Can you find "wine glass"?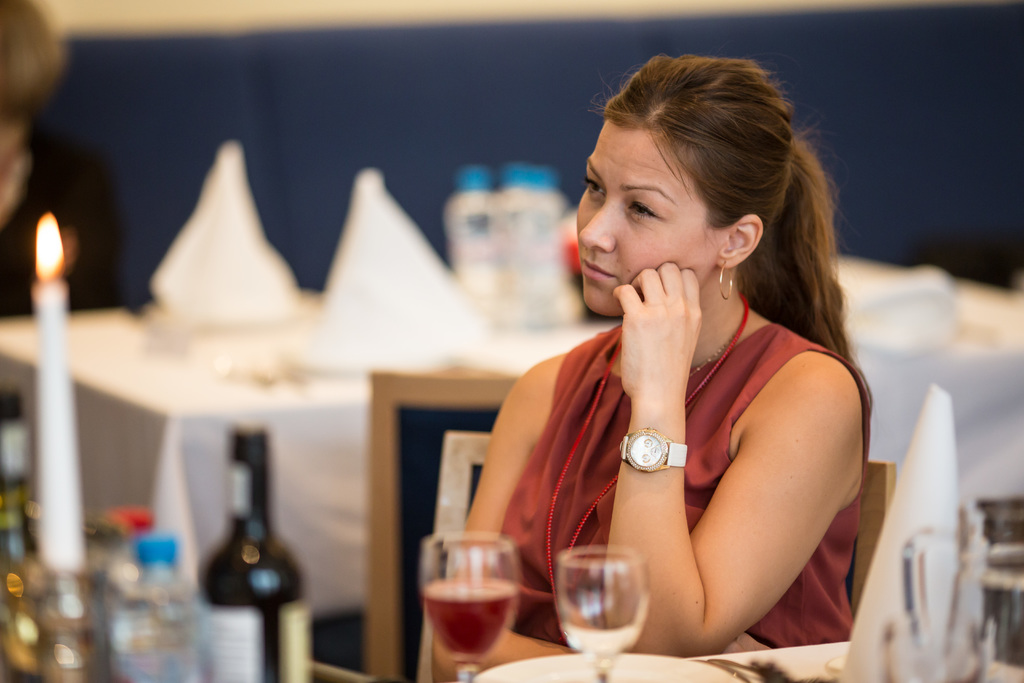
Yes, bounding box: (left=557, top=548, right=653, bottom=682).
